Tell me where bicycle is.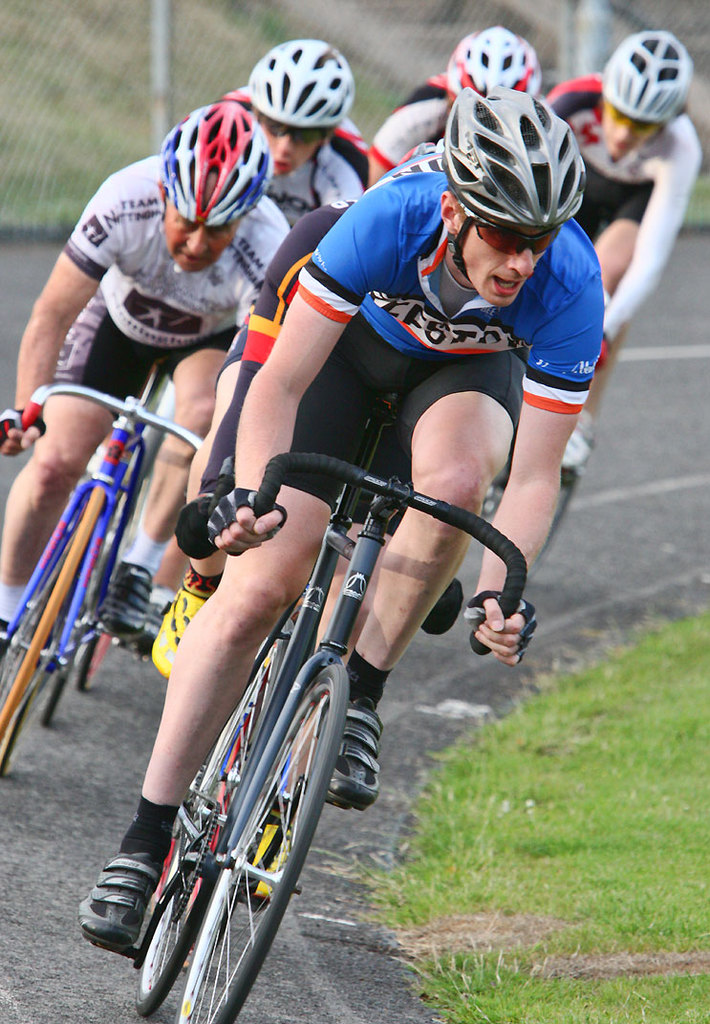
bicycle is at bbox=[40, 367, 167, 731].
